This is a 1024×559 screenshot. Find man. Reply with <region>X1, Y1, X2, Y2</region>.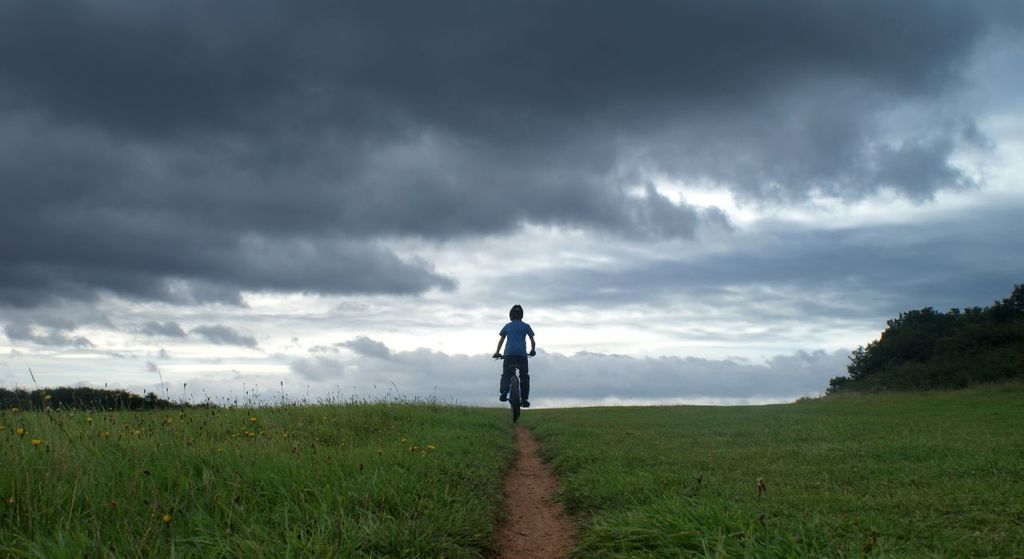
<region>498, 305, 552, 414</region>.
